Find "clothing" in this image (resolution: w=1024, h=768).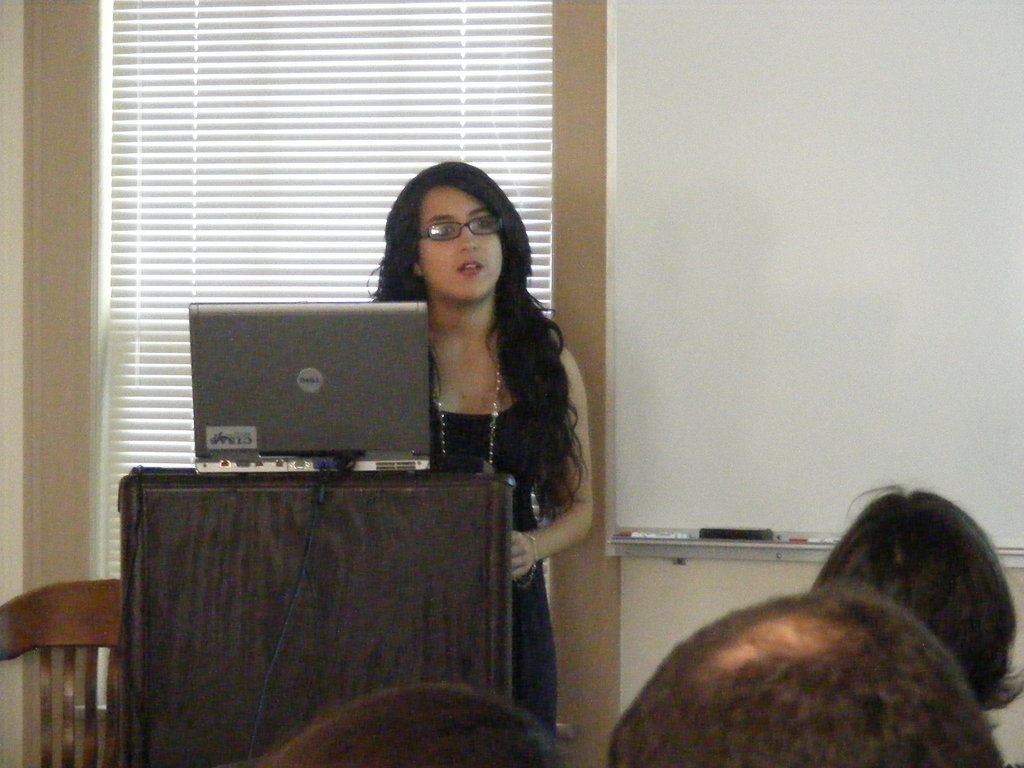
{"left": 425, "top": 397, "right": 558, "bottom": 744}.
